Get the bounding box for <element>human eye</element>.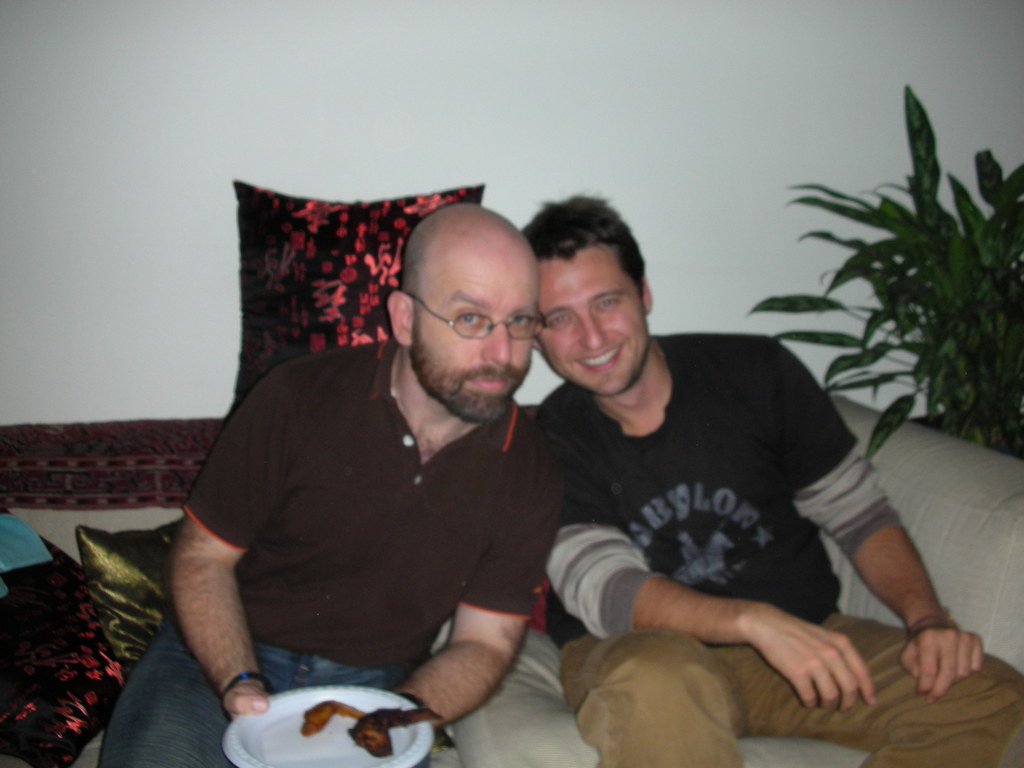
select_region(598, 299, 624, 312).
